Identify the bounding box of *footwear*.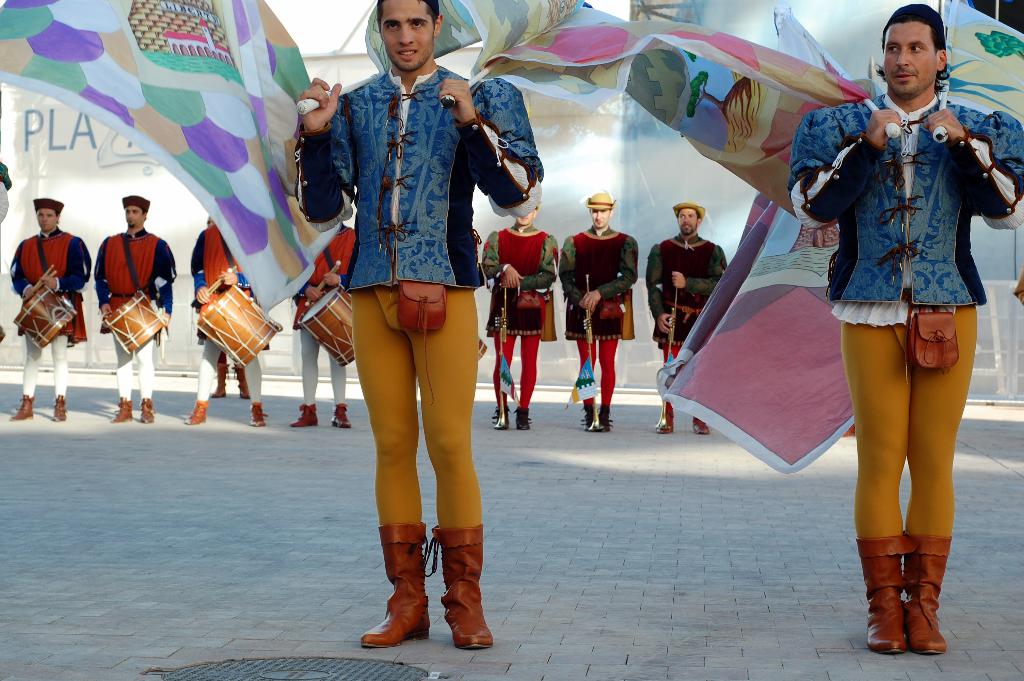
{"x1": 513, "y1": 406, "x2": 534, "y2": 431}.
